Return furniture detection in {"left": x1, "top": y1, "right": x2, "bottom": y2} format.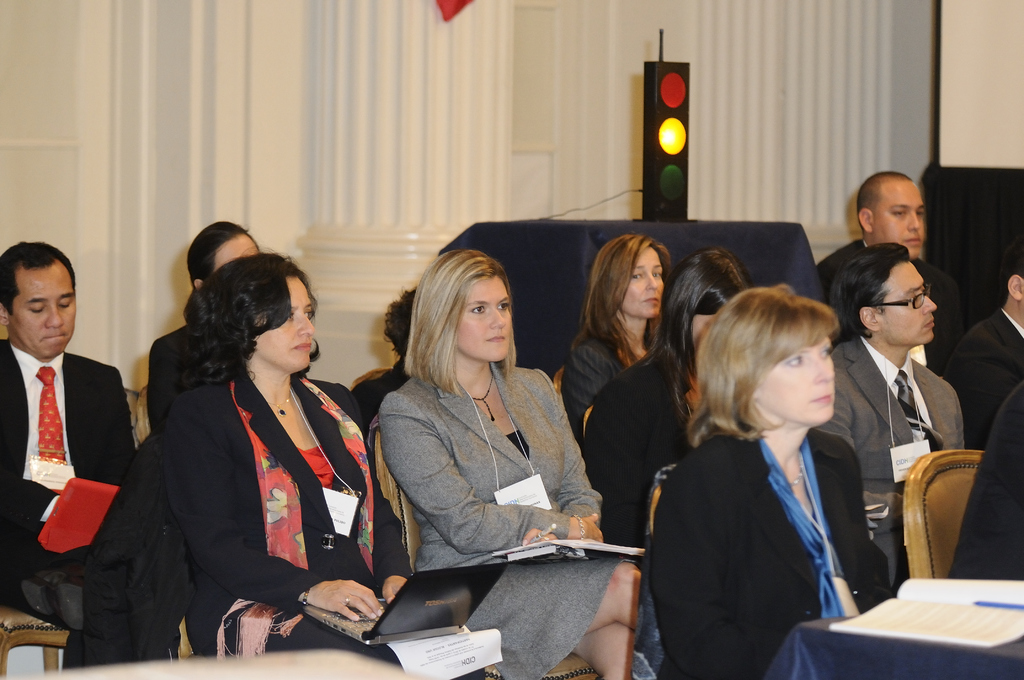
{"left": 372, "top": 411, "right": 596, "bottom": 674}.
